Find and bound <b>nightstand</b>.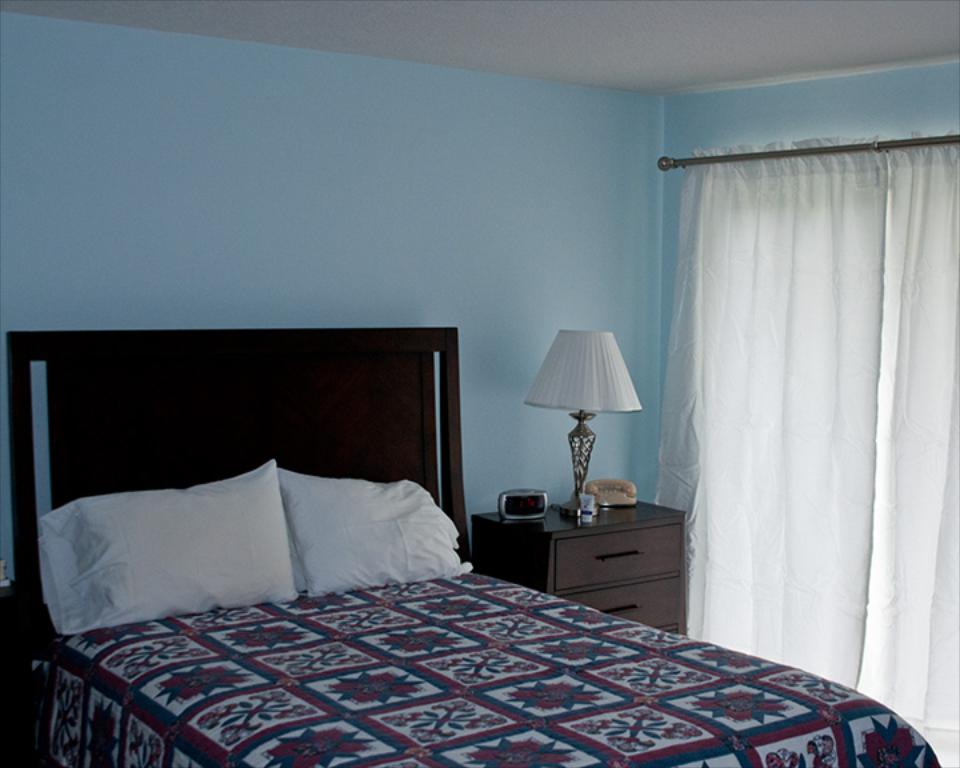
Bound: <region>489, 492, 696, 631</region>.
